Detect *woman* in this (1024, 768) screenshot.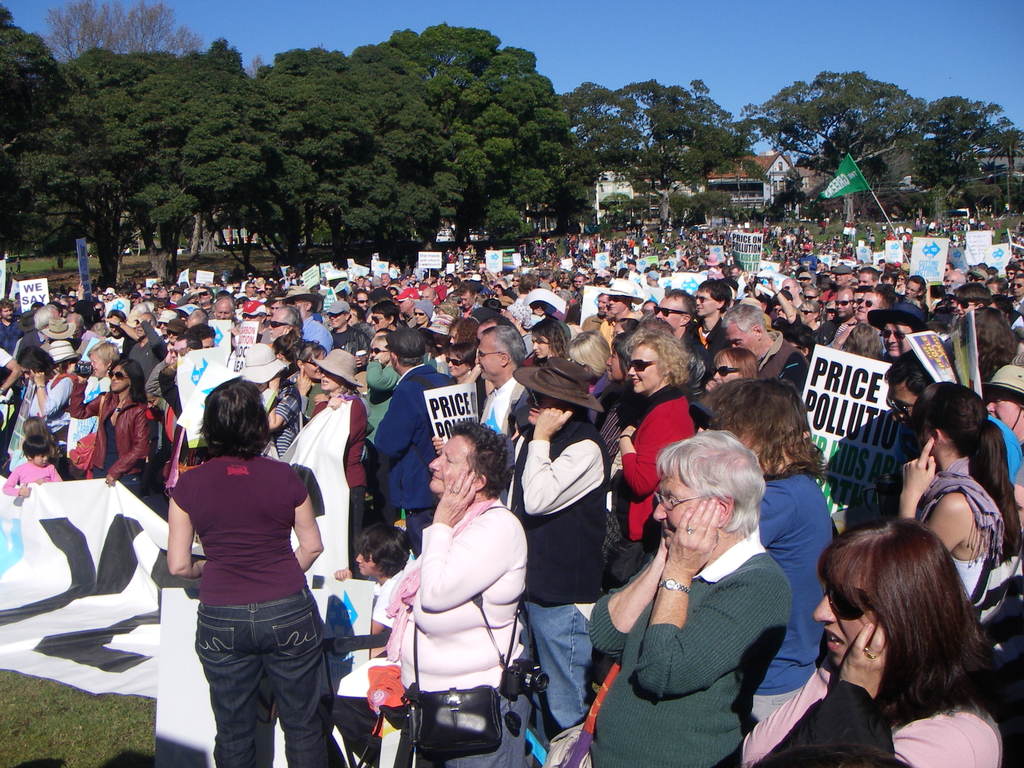
Detection: 67,362,149,499.
